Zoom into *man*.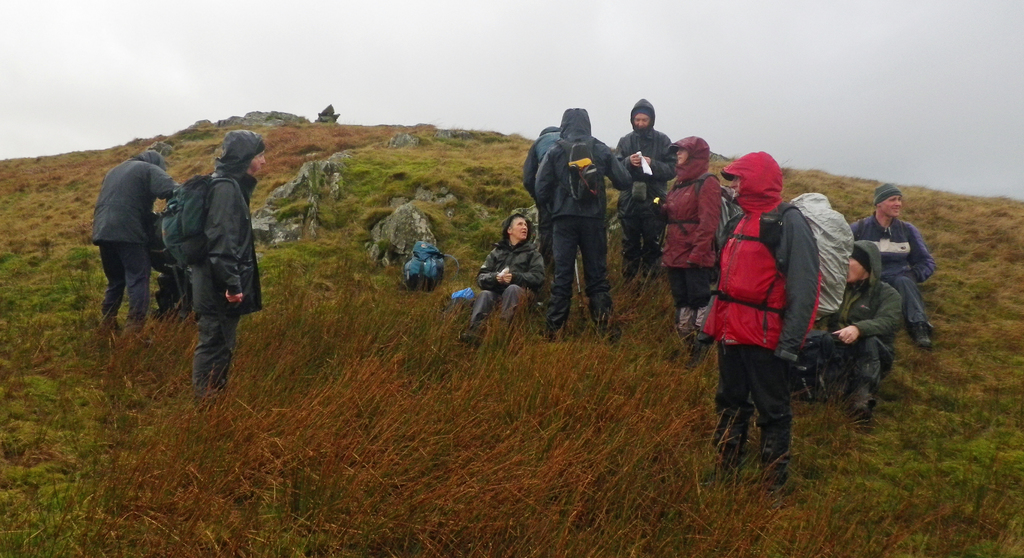
Zoom target: detection(649, 136, 714, 353).
